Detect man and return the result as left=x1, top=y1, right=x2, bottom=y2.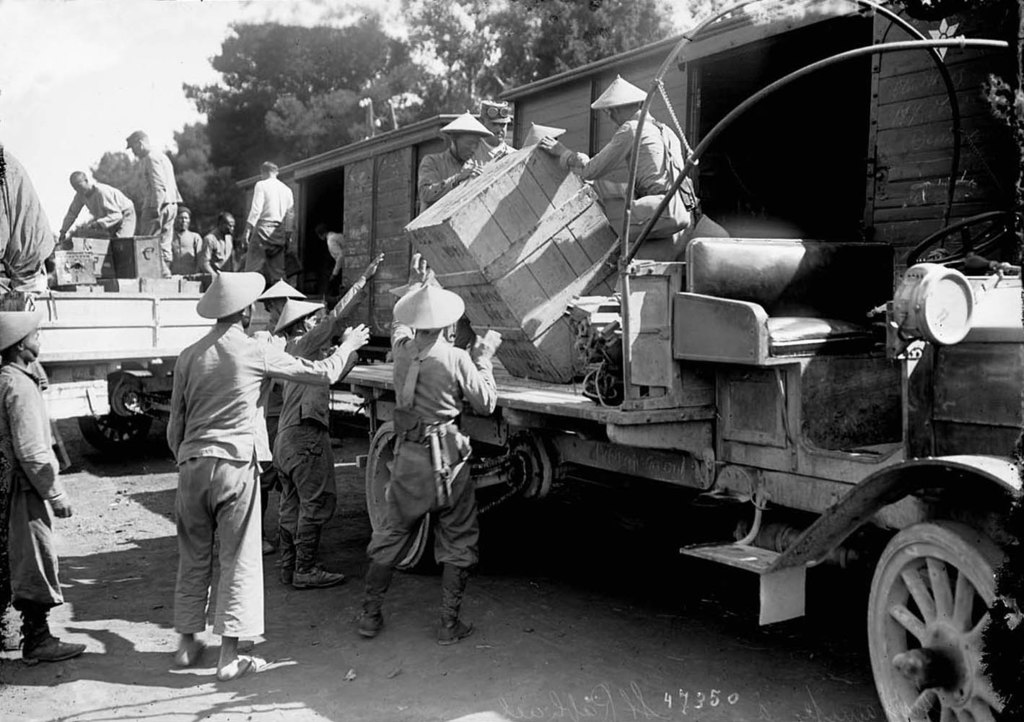
left=276, top=251, right=385, bottom=588.
